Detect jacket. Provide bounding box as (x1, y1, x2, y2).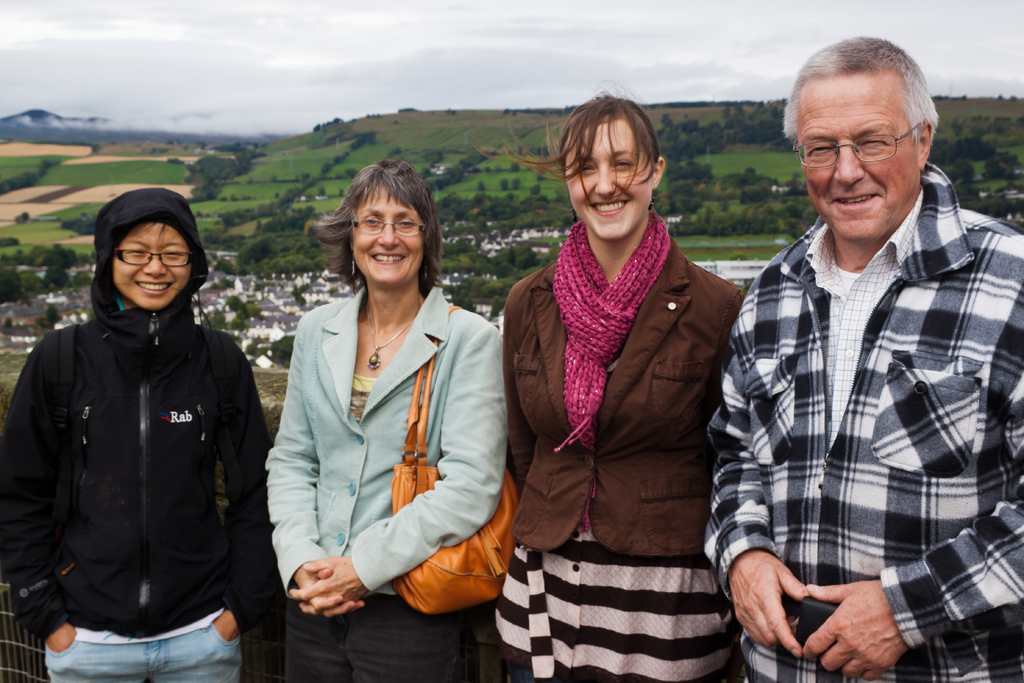
(13, 229, 253, 639).
